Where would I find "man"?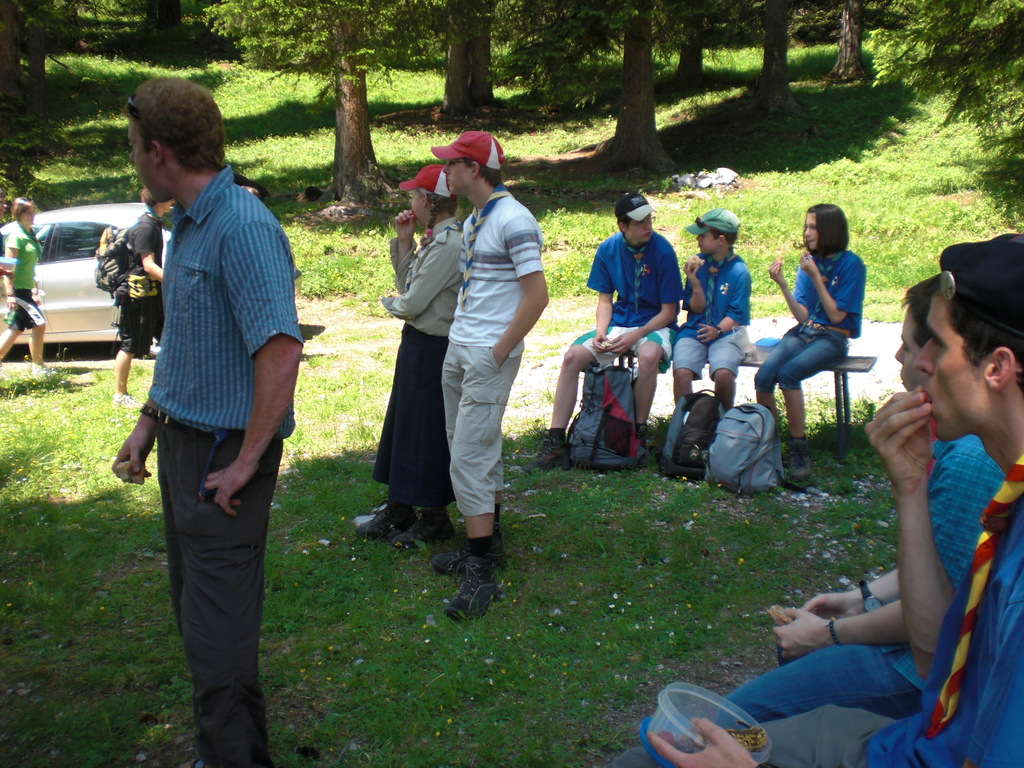
At bbox=(529, 189, 680, 465).
